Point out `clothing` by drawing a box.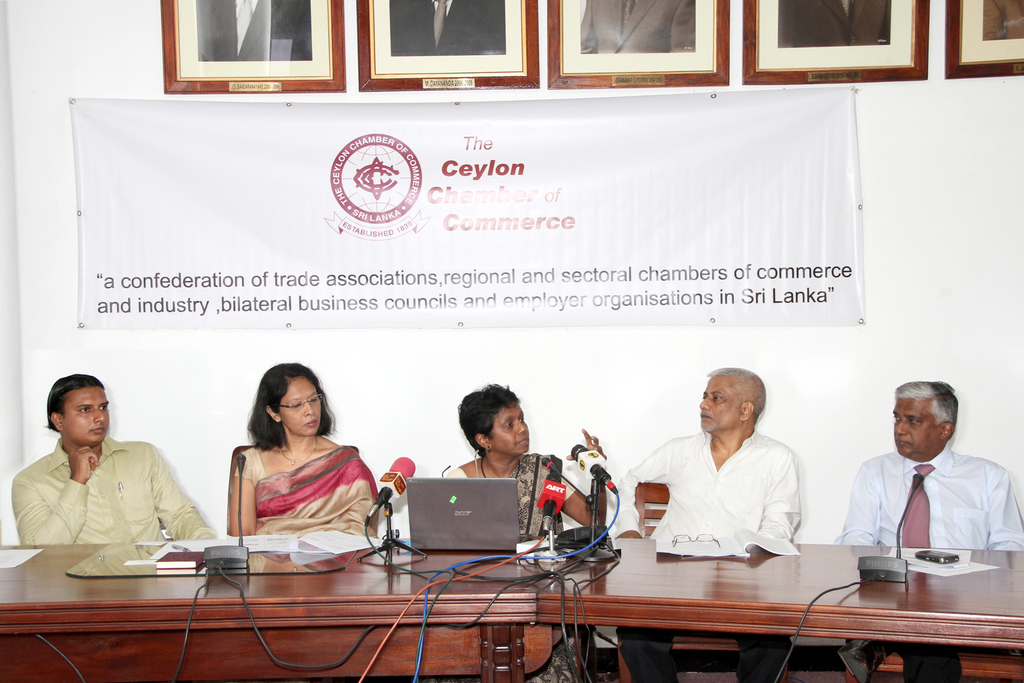
locate(445, 454, 580, 682).
